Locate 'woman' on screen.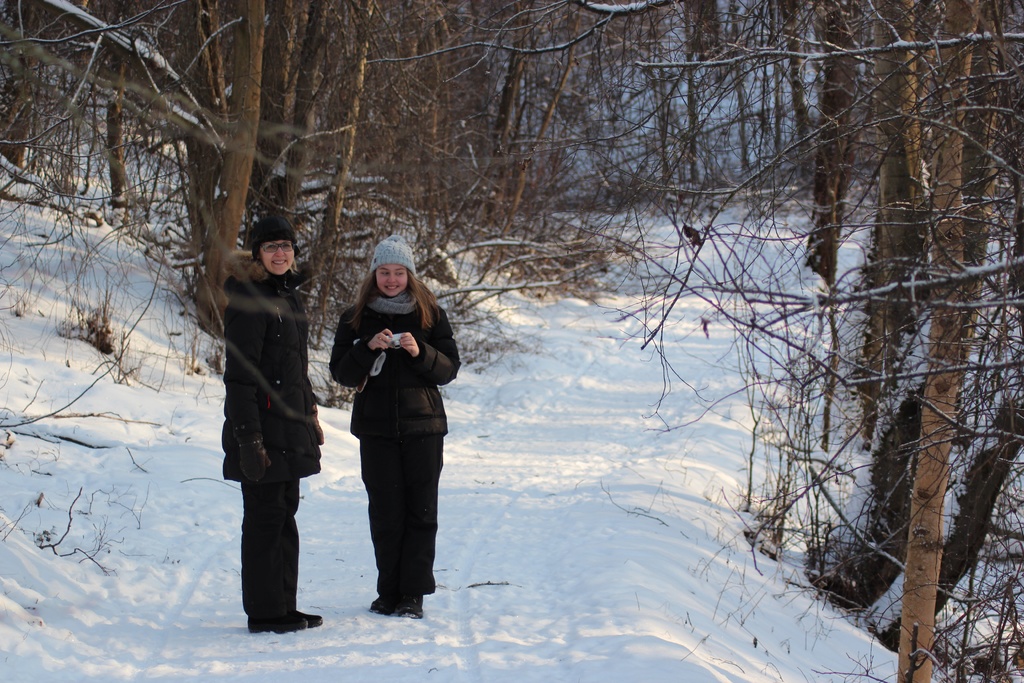
On screen at (left=323, top=243, right=457, bottom=613).
